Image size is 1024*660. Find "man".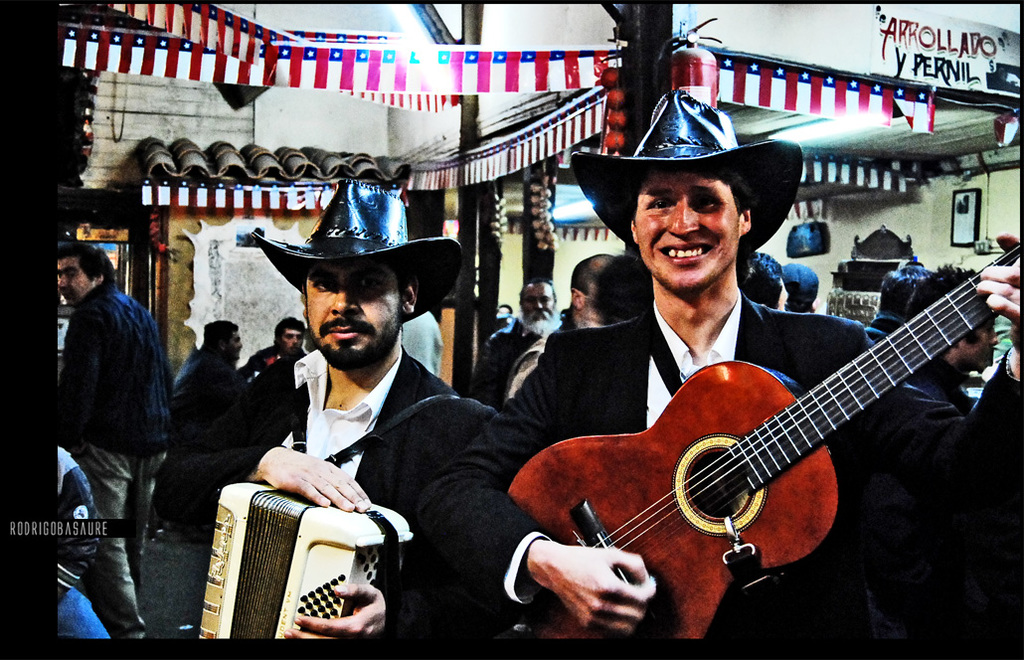
box(58, 240, 171, 632).
